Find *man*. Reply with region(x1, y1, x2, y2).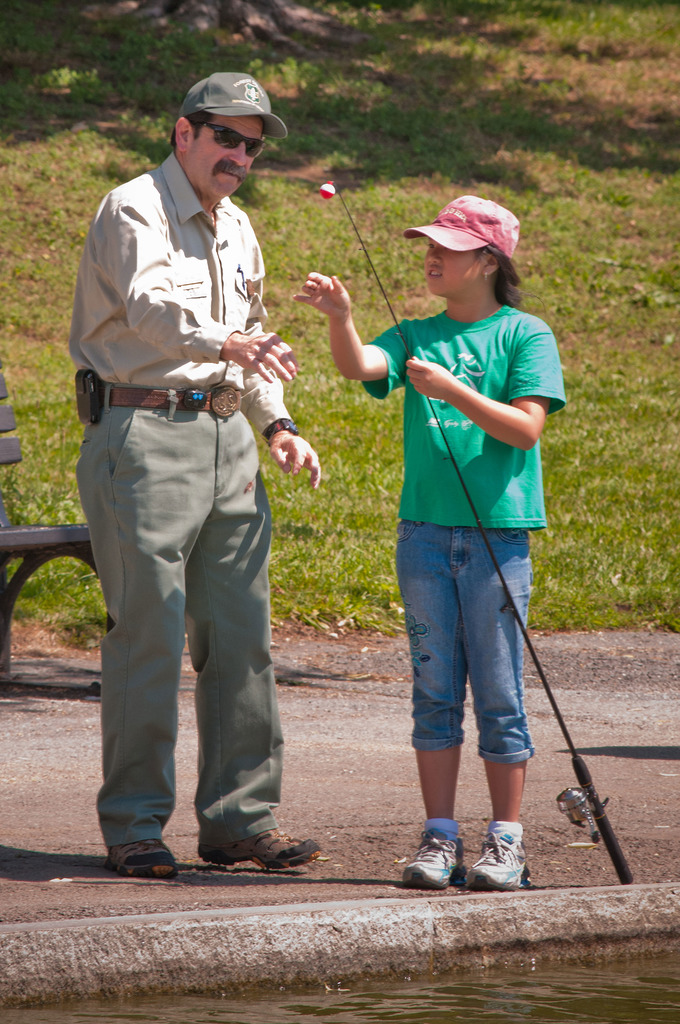
region(54, 65, 323, 878).
